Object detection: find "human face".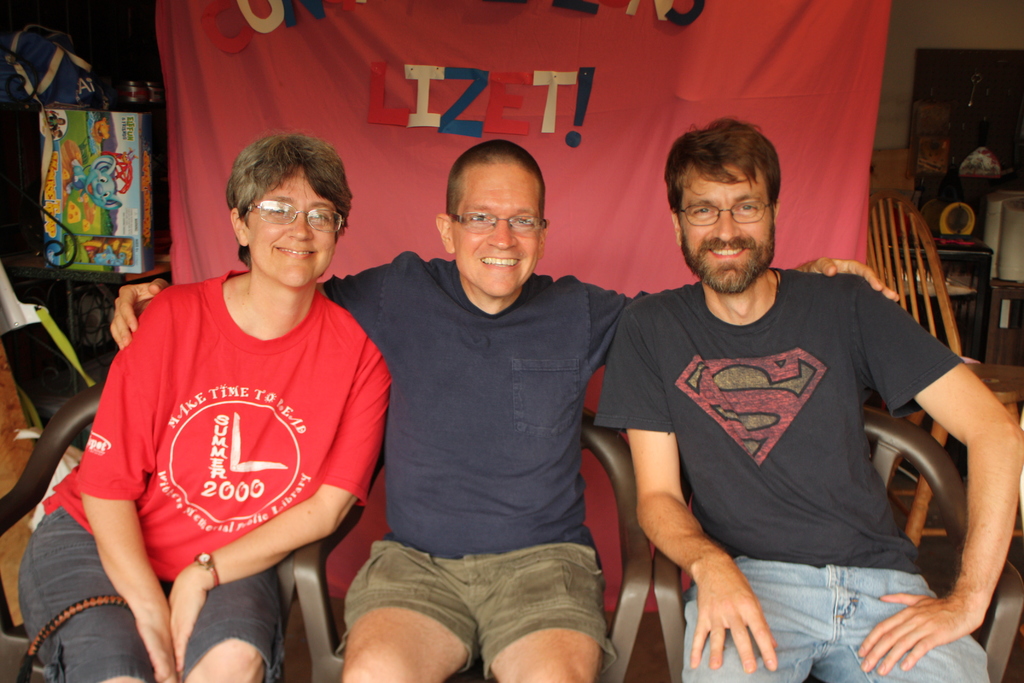
Rect(247, 167, 339, 288).
